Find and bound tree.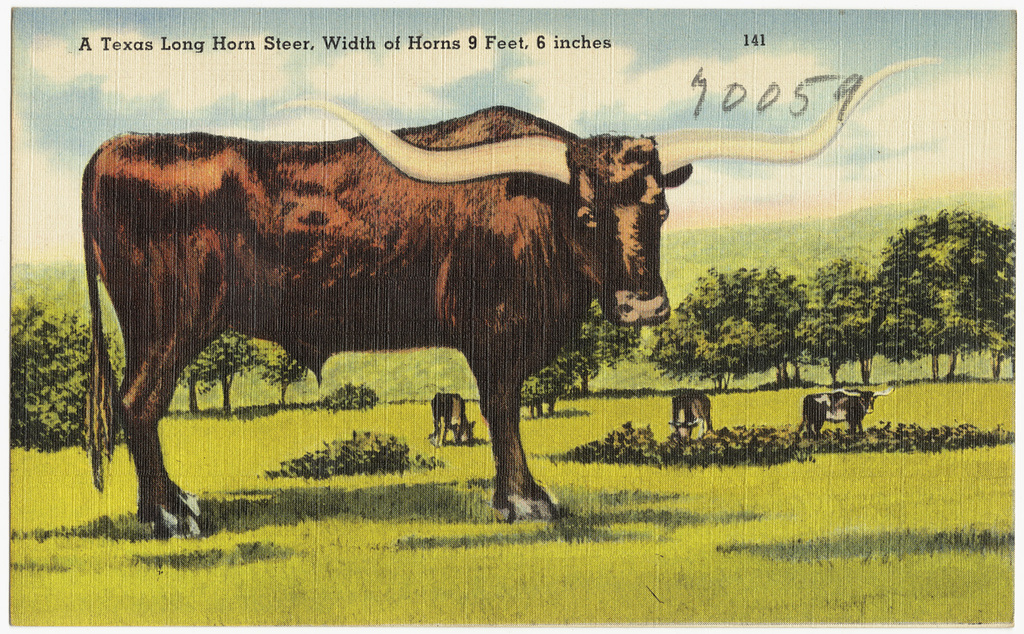
Bound: 239 335 307 412.
